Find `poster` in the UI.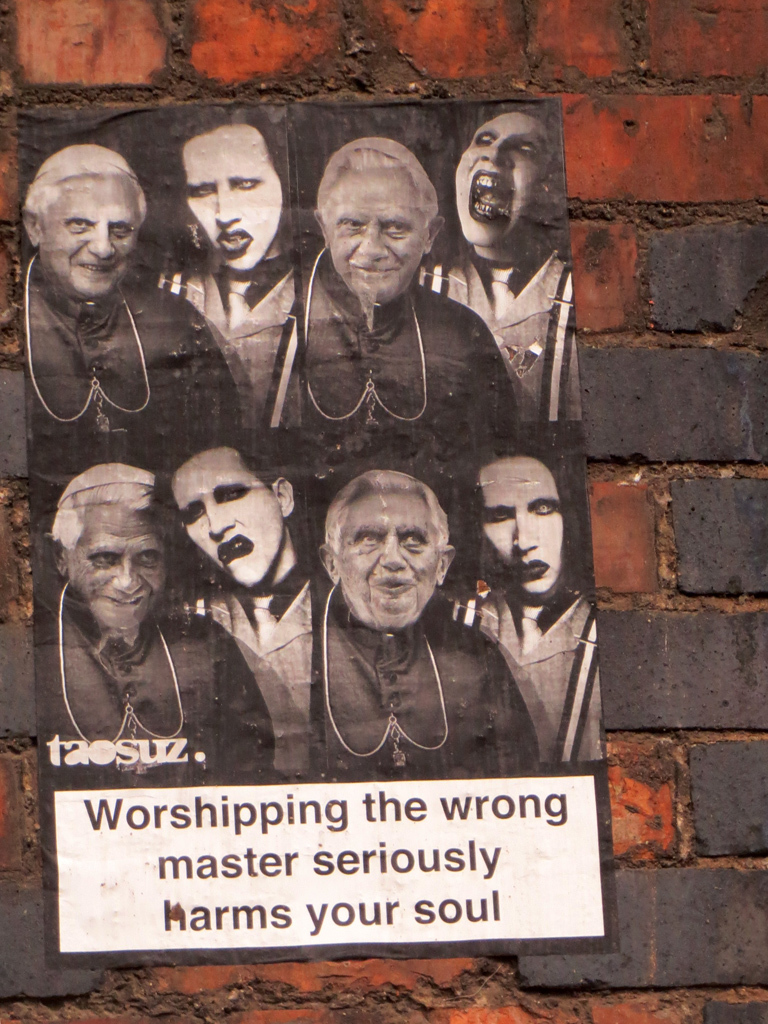
UI element at region(15, 102, 619, 961).
